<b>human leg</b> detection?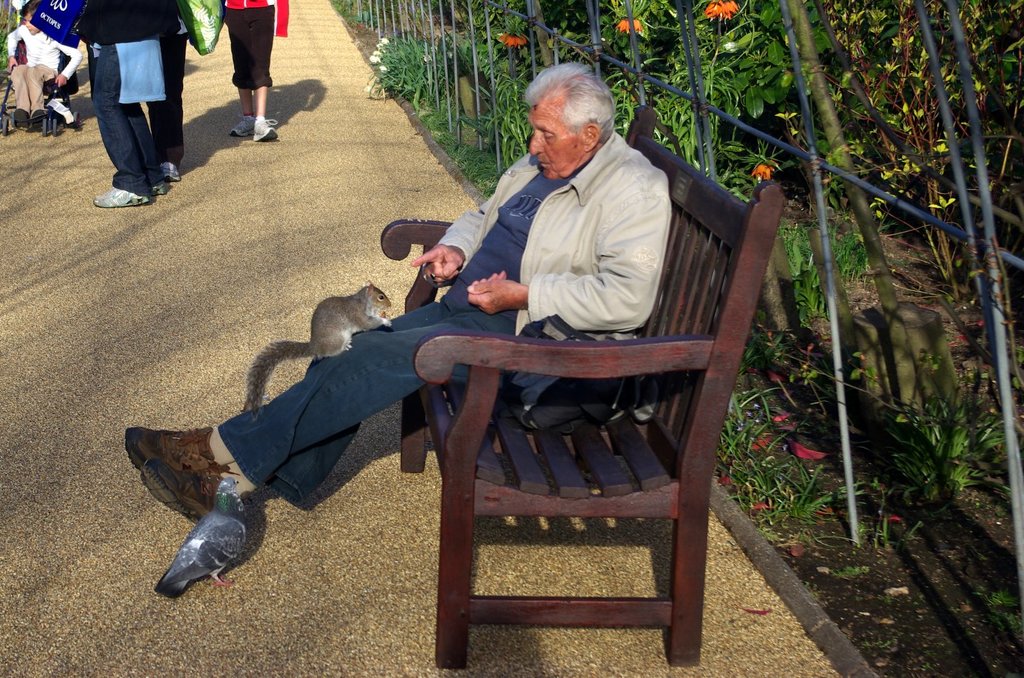
[128, 305, 516, 520]
